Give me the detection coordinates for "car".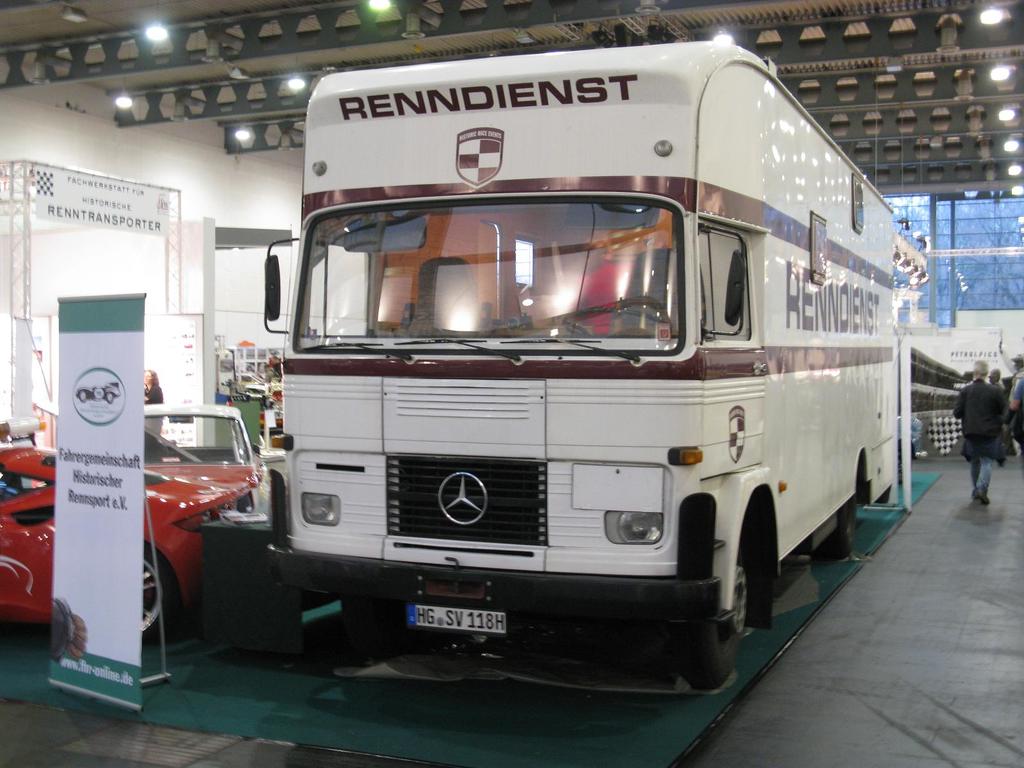
[143, 404, 269, 518].
